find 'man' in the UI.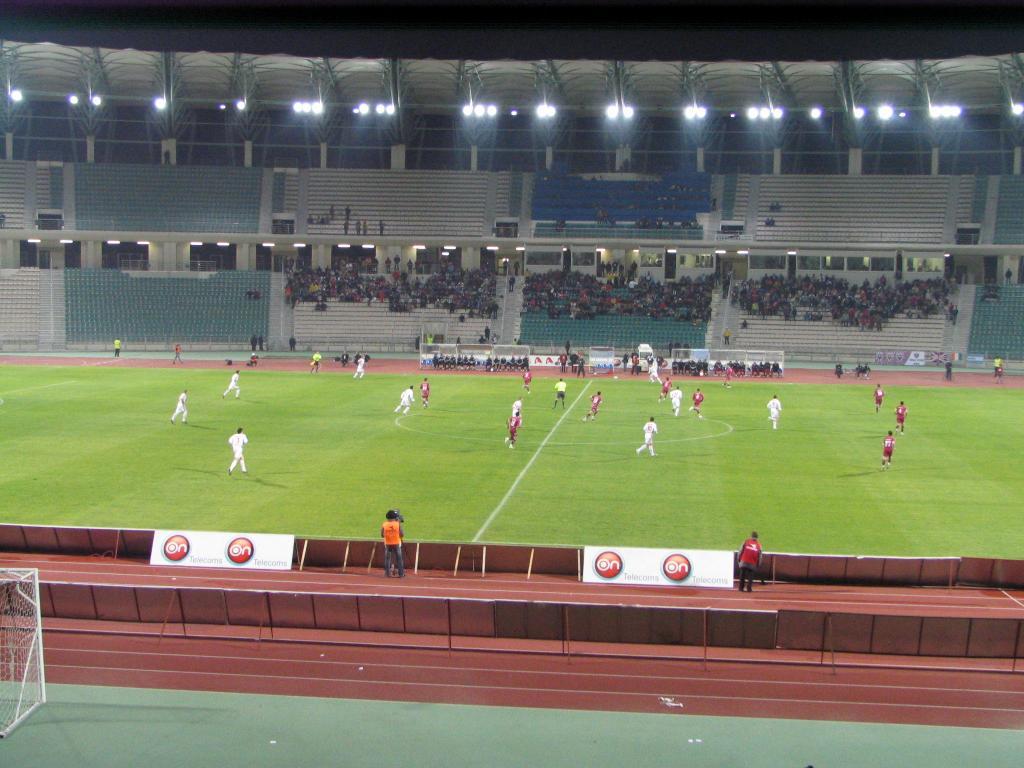
UI element at 342/204/352/219.
